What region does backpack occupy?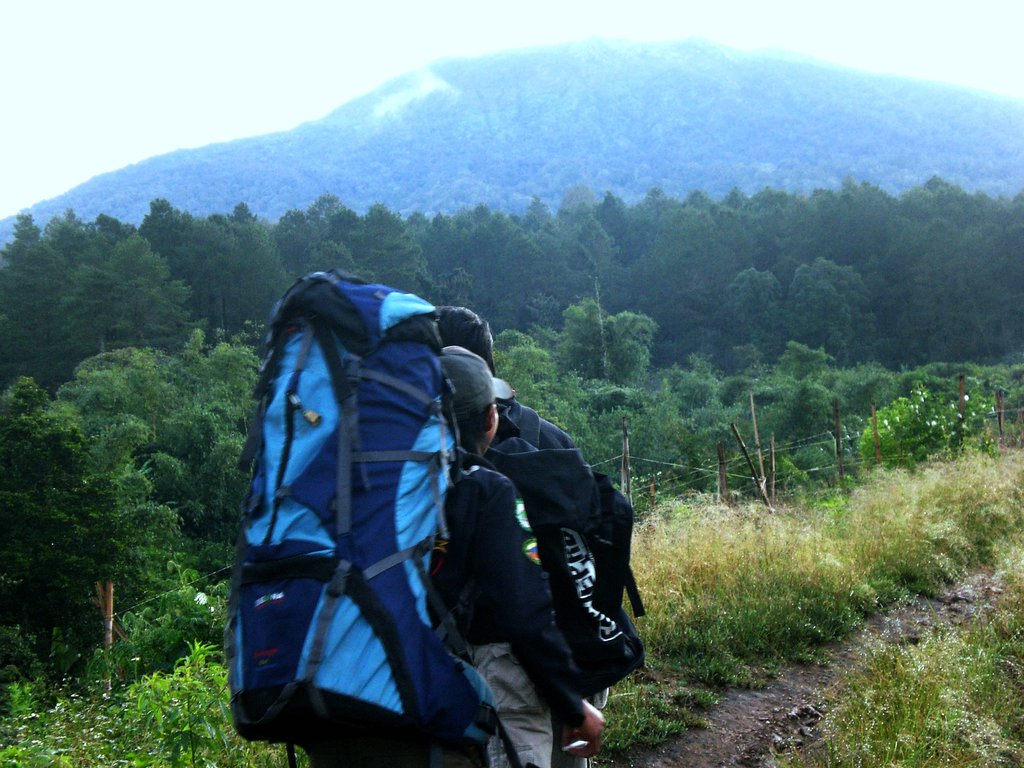
(x1=469, y1=403, x2=630, y2=695).
